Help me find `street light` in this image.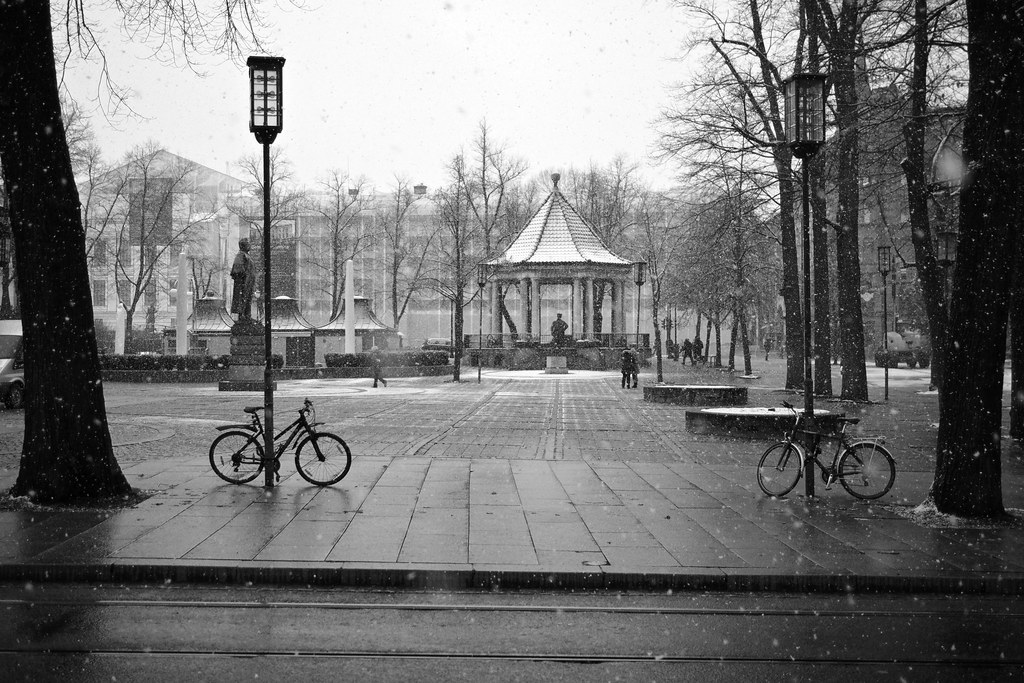
Found it: Rect(476, 263, 491, 385).
